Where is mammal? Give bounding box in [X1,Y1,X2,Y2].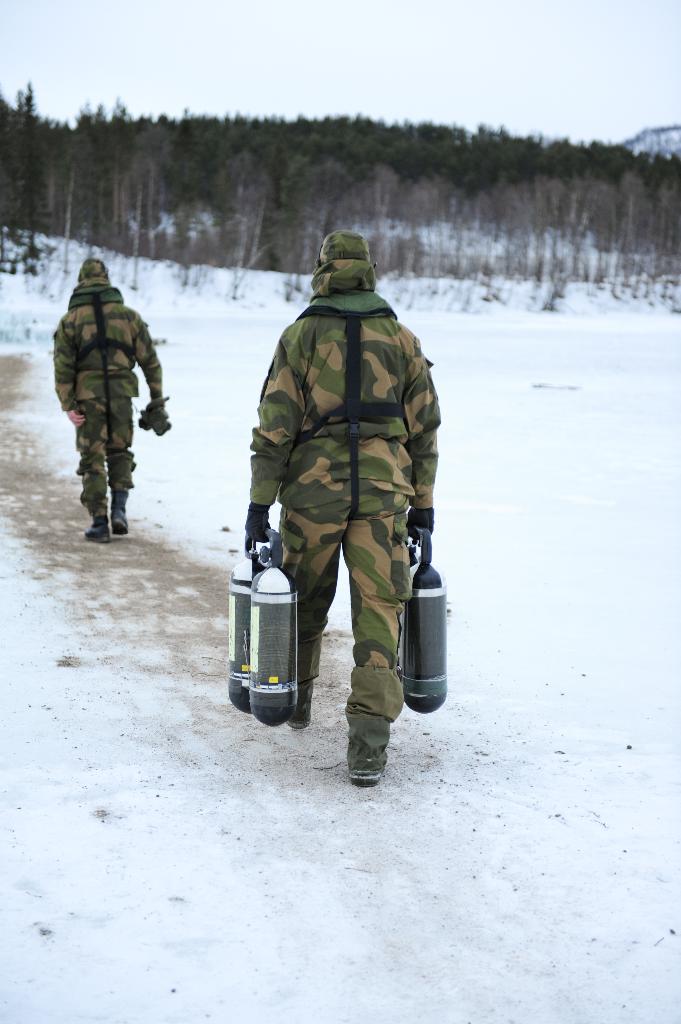
[50,250,167,544].
